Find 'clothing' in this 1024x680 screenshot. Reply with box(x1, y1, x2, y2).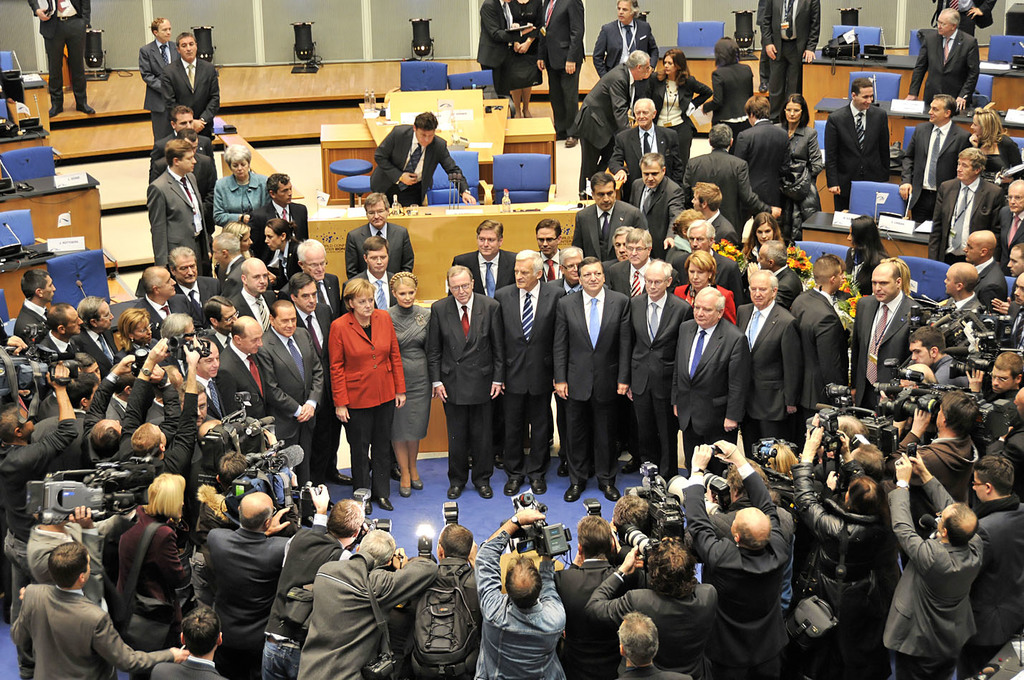
box(793, 284, 850, 418).
